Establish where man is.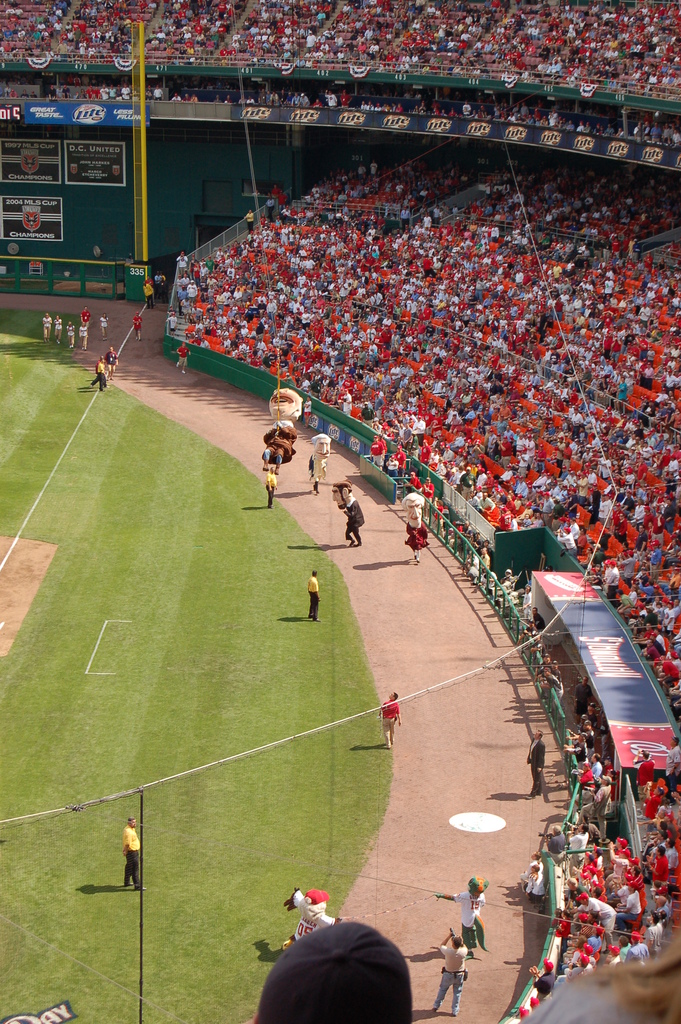
Established at bbox=[526, 727, 546, 799].
